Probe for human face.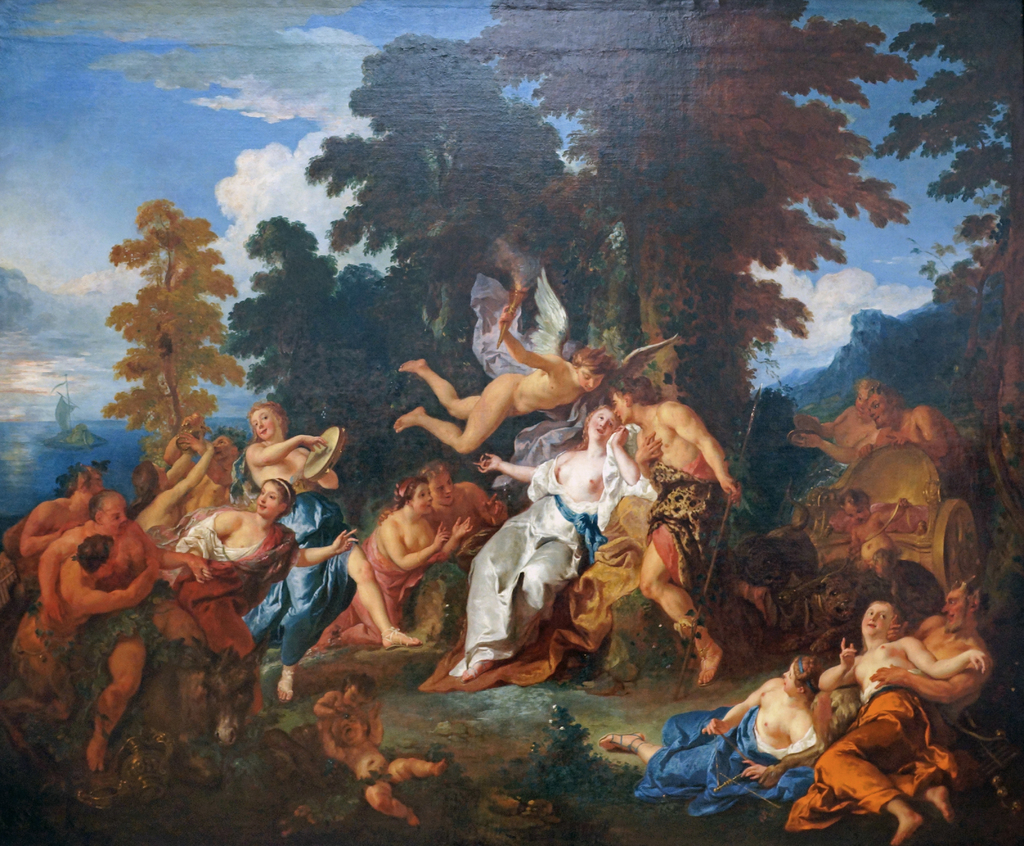
Probe result: bbox=[867, 395, 893, 430].
